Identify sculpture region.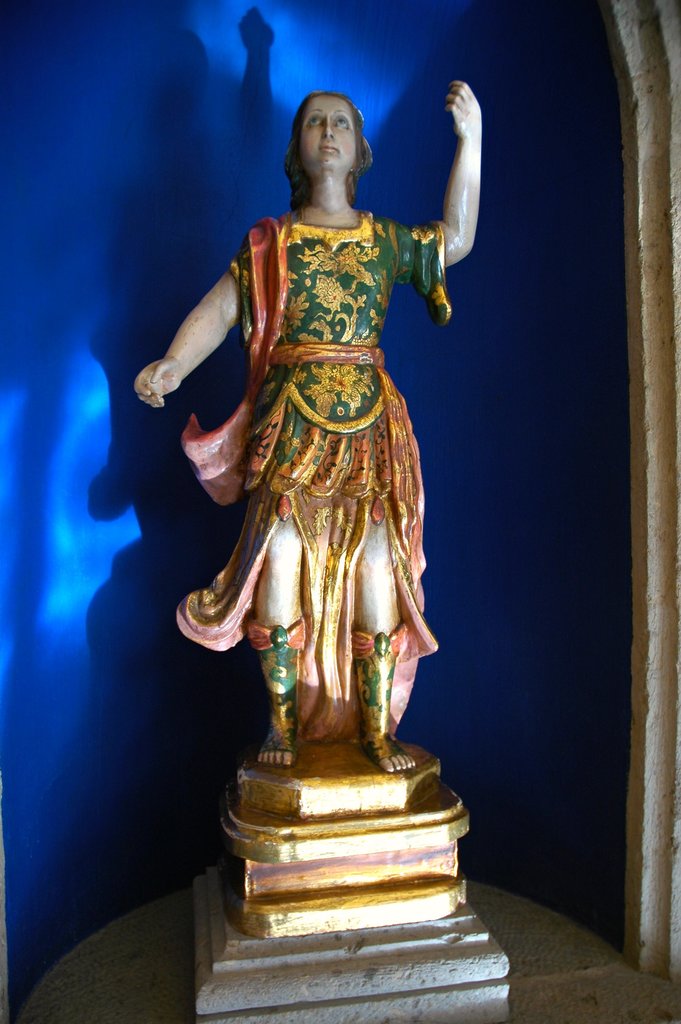
Region: [x1=158, y1=76, x2=468, y2=867].
